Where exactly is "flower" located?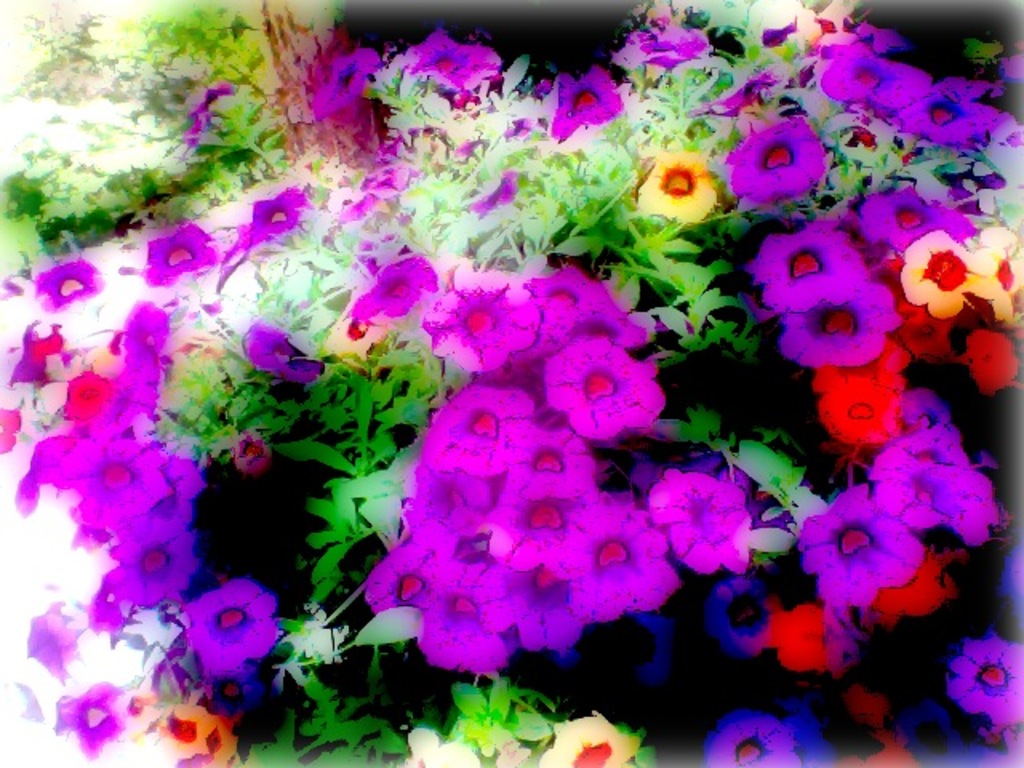
Its bounding box is bbox=(546, 70, 629, 141).
